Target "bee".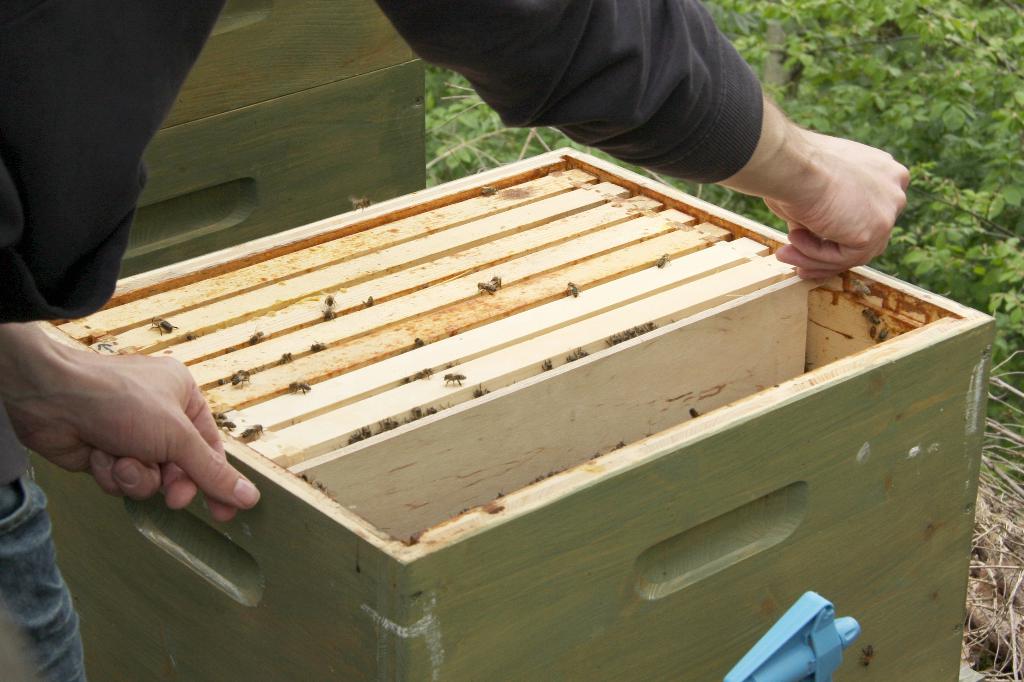
Target region: 247/327/264/351.
